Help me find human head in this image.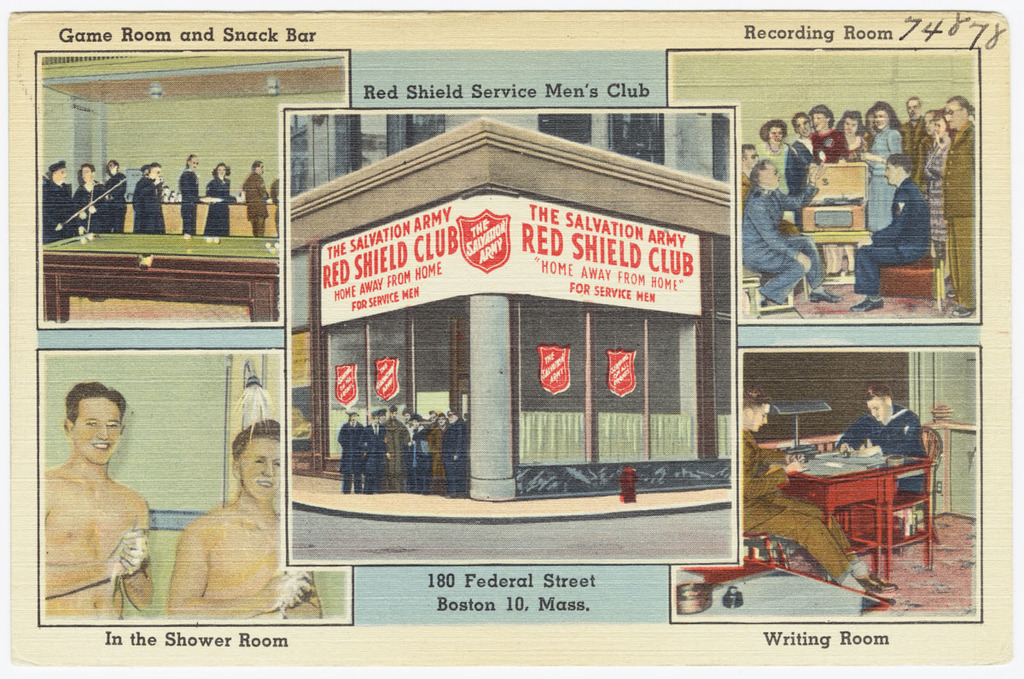
Found it: (246, 160, 260, 180).
